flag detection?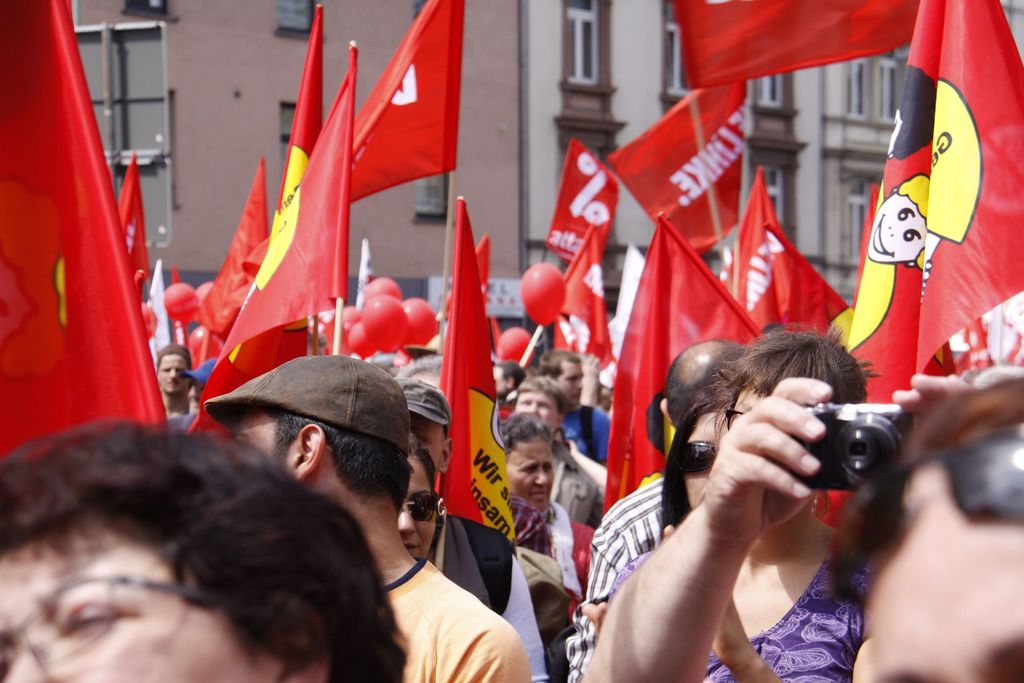
box(97, 154, 151, 284)
